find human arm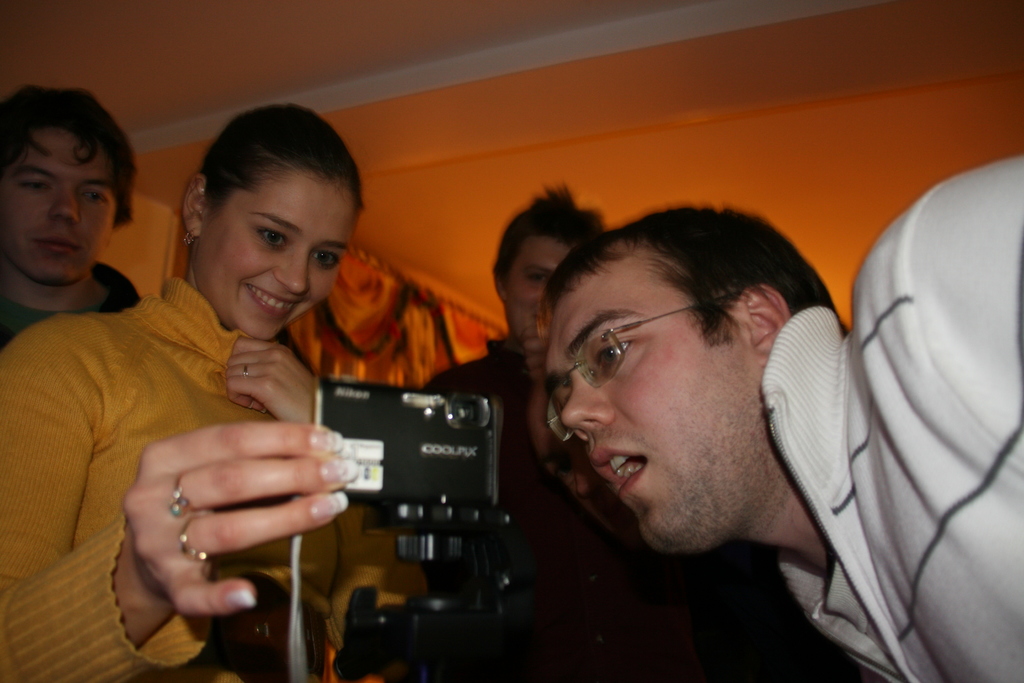
select_region(906, 154, 1023, 412)
